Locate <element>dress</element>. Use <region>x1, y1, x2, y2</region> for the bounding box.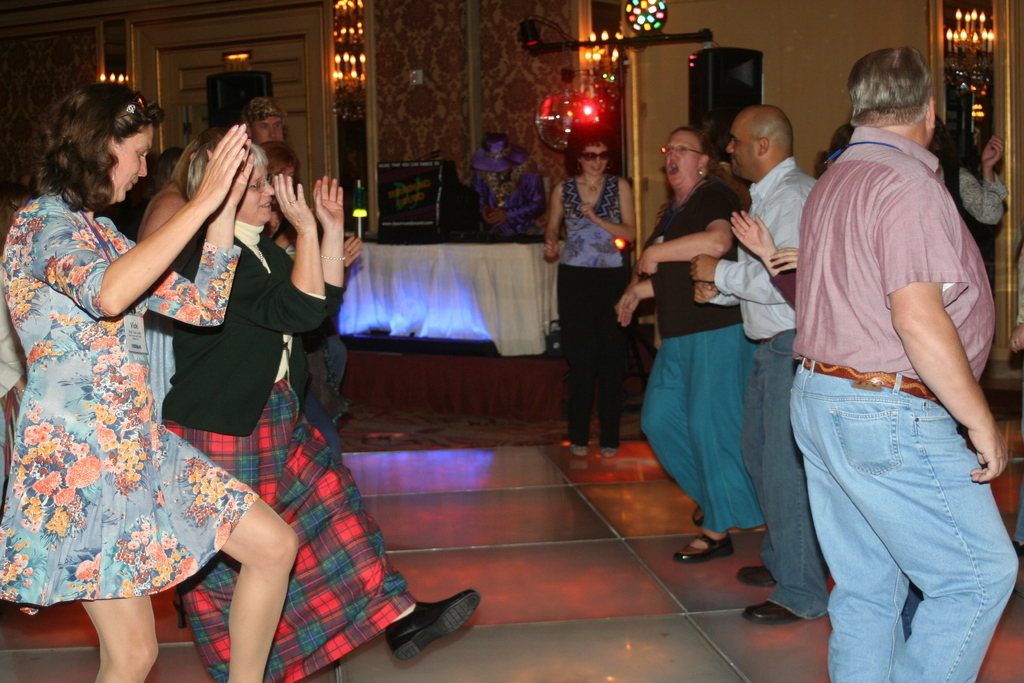
<region>0, 197, 259, 614</region>.
